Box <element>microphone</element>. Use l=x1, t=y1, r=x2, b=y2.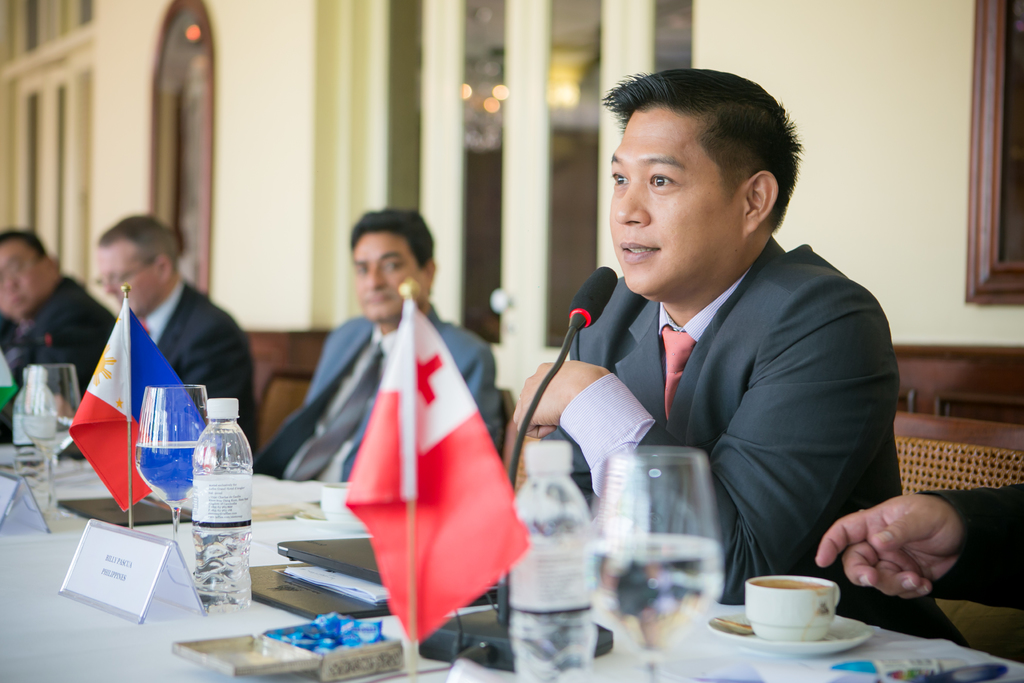
l=564, t=267, r=623, b=329.
